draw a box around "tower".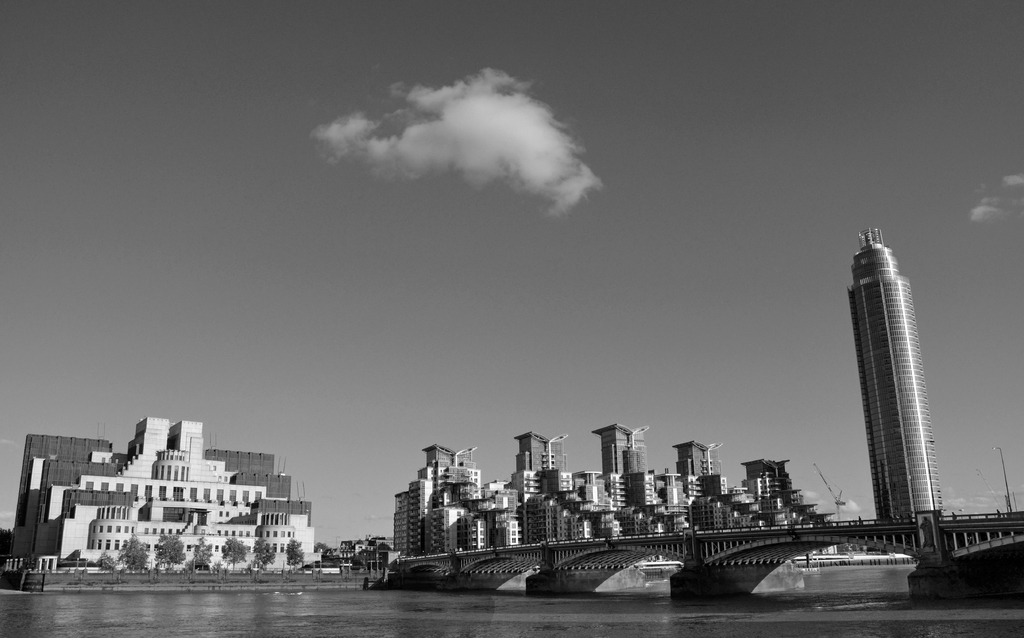
box=[833, 234, 947, 529].
